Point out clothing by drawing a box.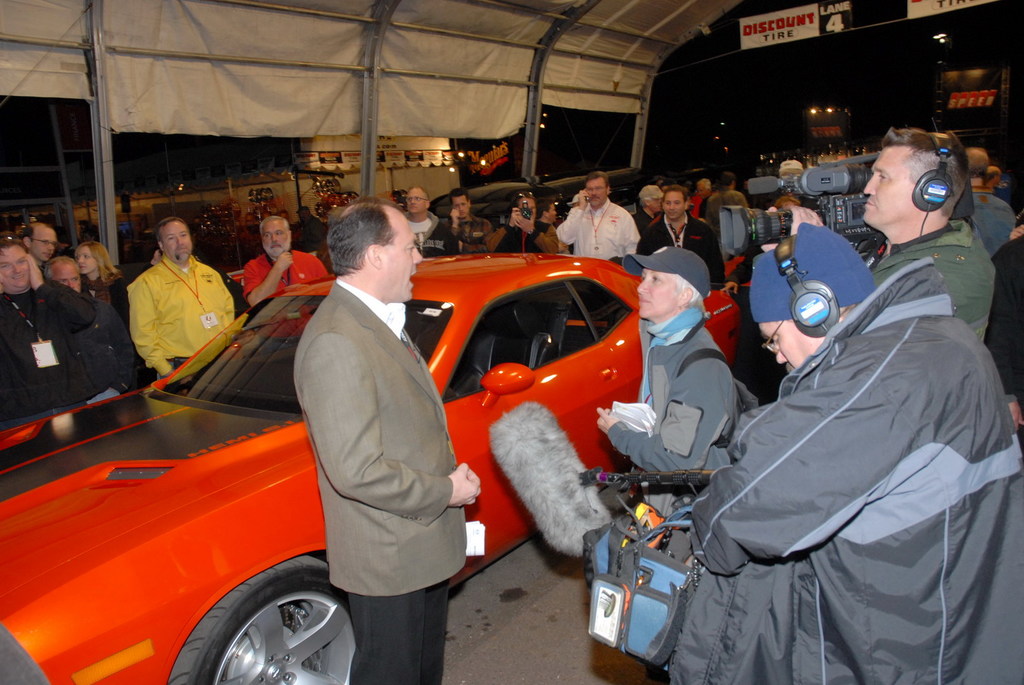
<region>609, 314, 711, 453</region>.
